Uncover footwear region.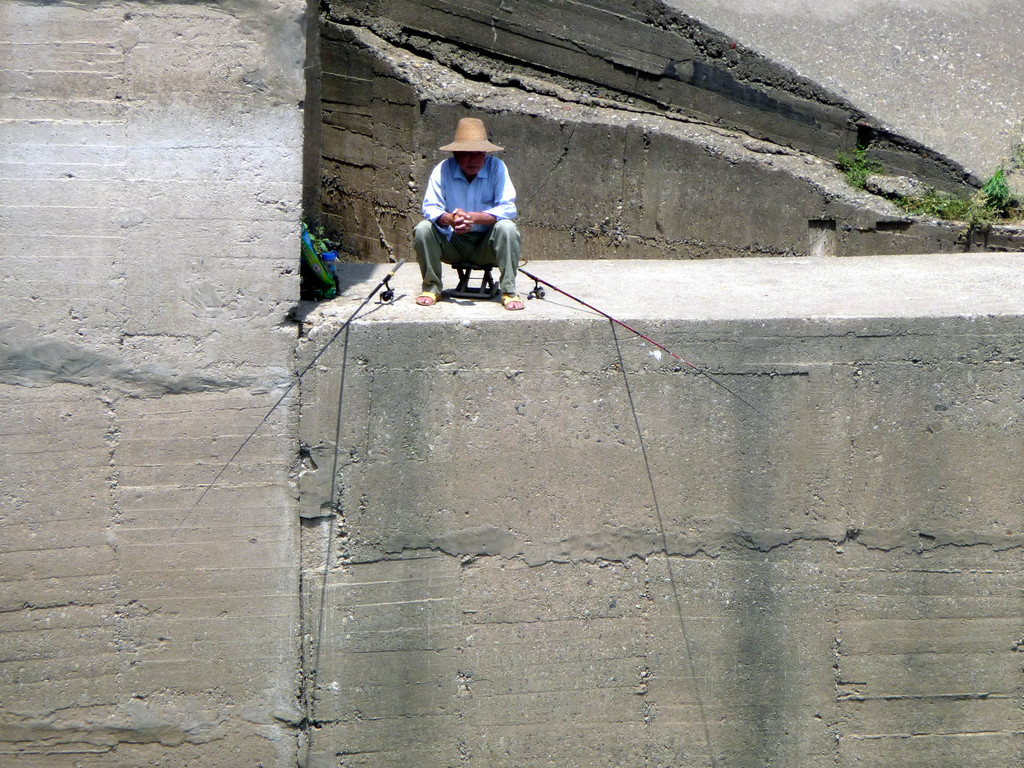
Uncovered: <region>499, 293, 527, 314</region>.
